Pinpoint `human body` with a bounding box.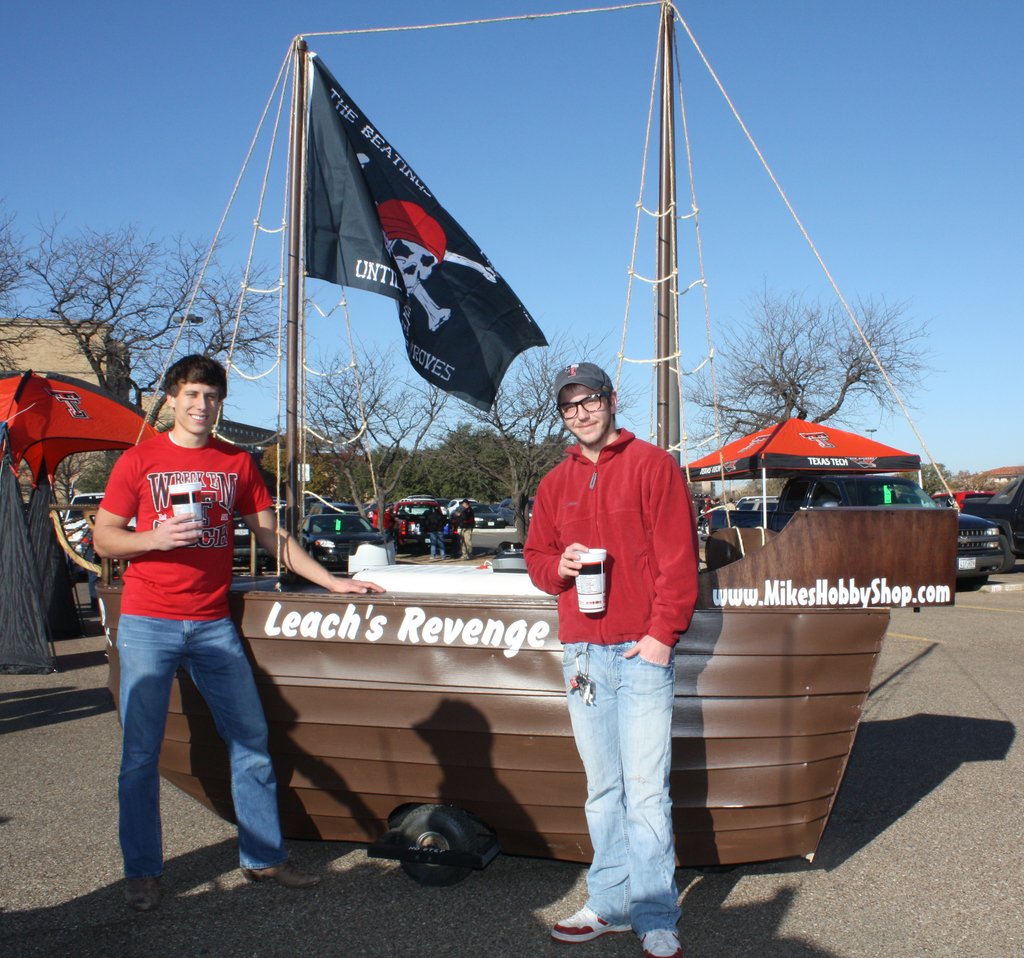
90, 430, 386, 917.
